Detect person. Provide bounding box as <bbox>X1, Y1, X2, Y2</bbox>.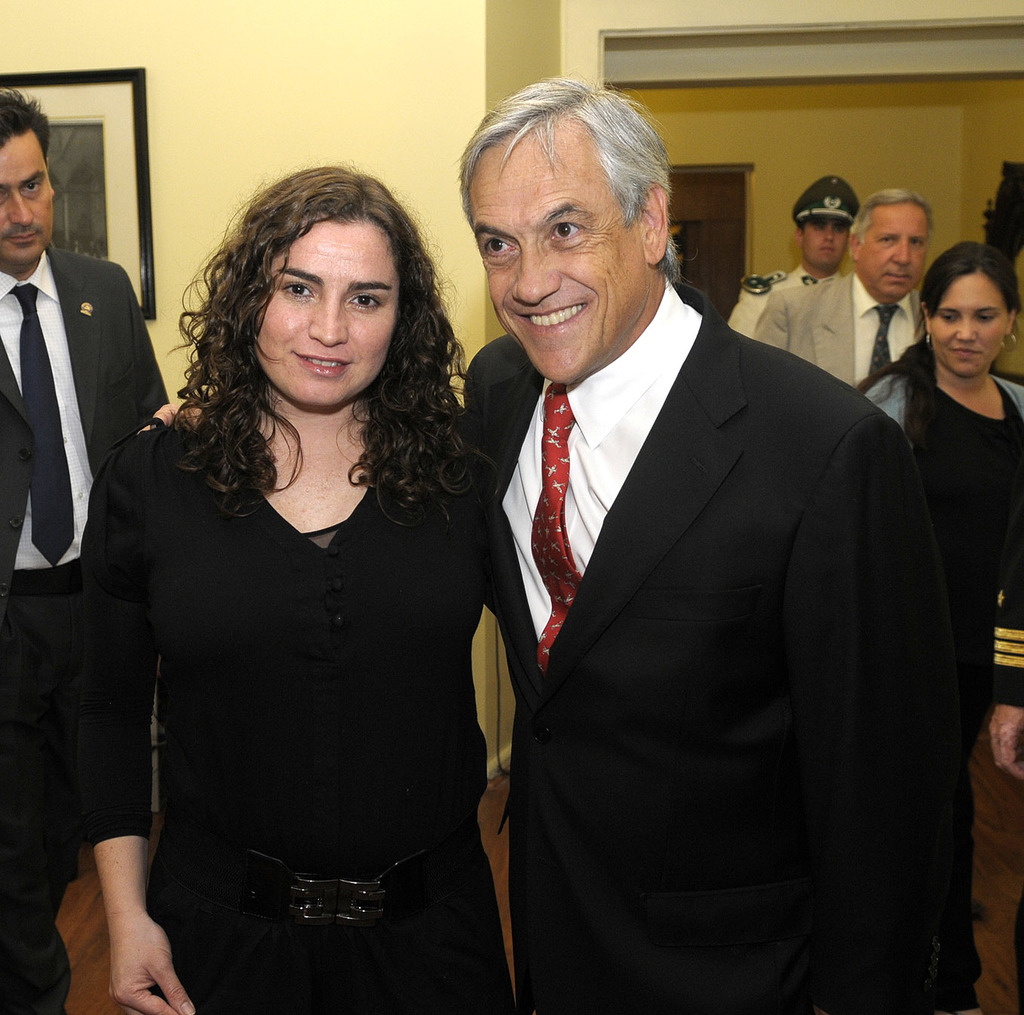
<bbox>0, 84, 179, 1014</bbox>.
